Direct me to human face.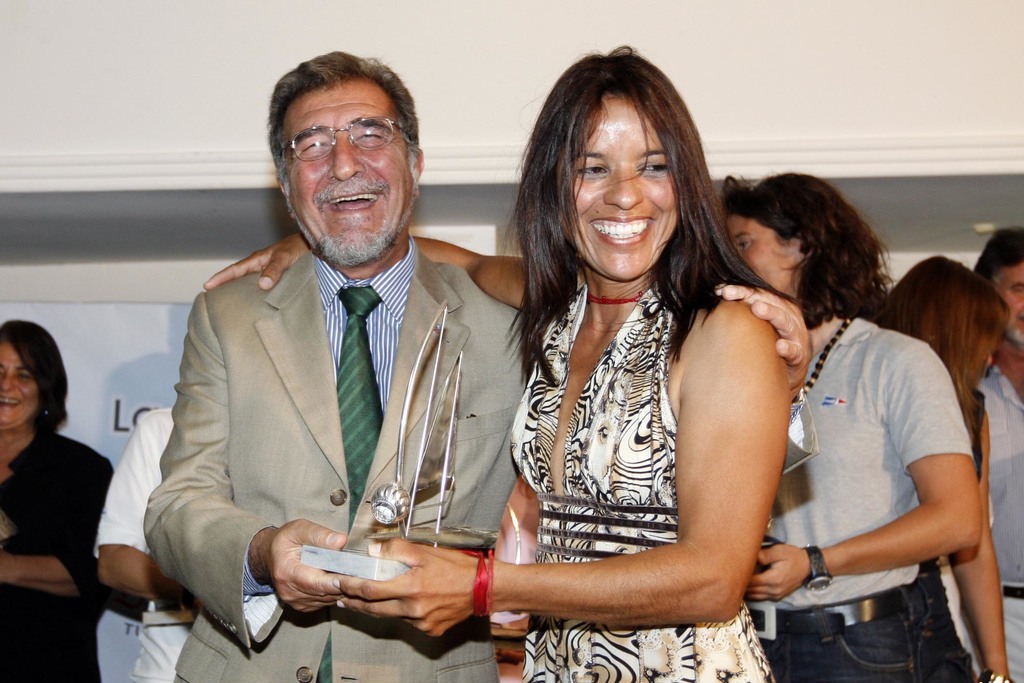
Direction: pyautogui.locateOnScreen(728, 214, 803, 301).
